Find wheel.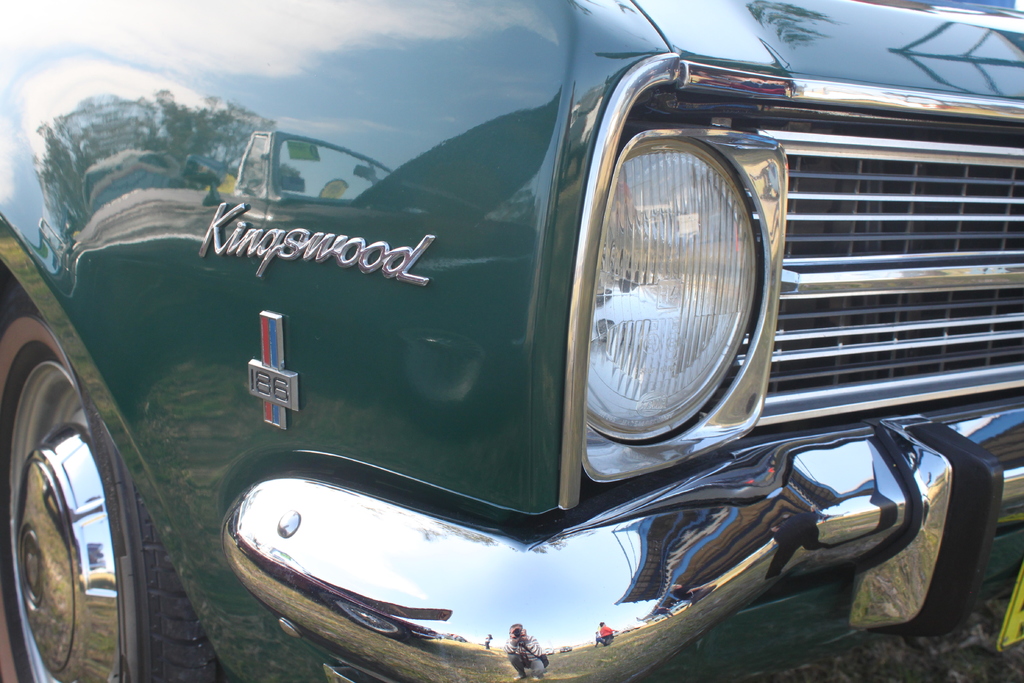
locate(0, 290, 213, 682).
